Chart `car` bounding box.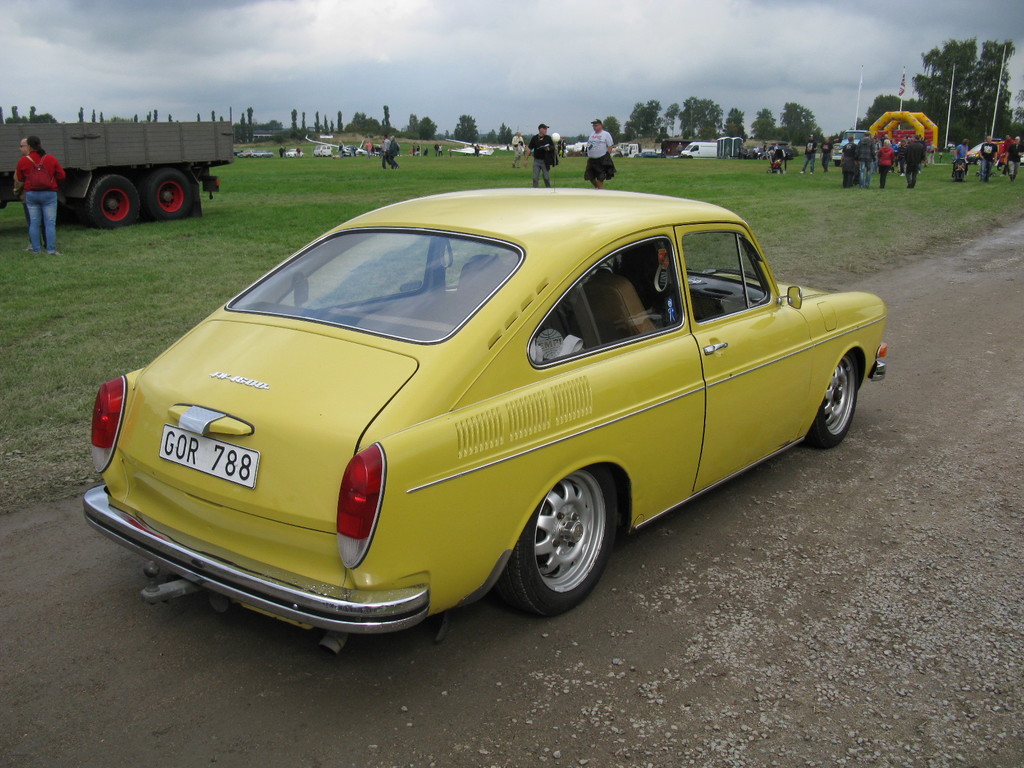
Charted: 255 152 275 158.
